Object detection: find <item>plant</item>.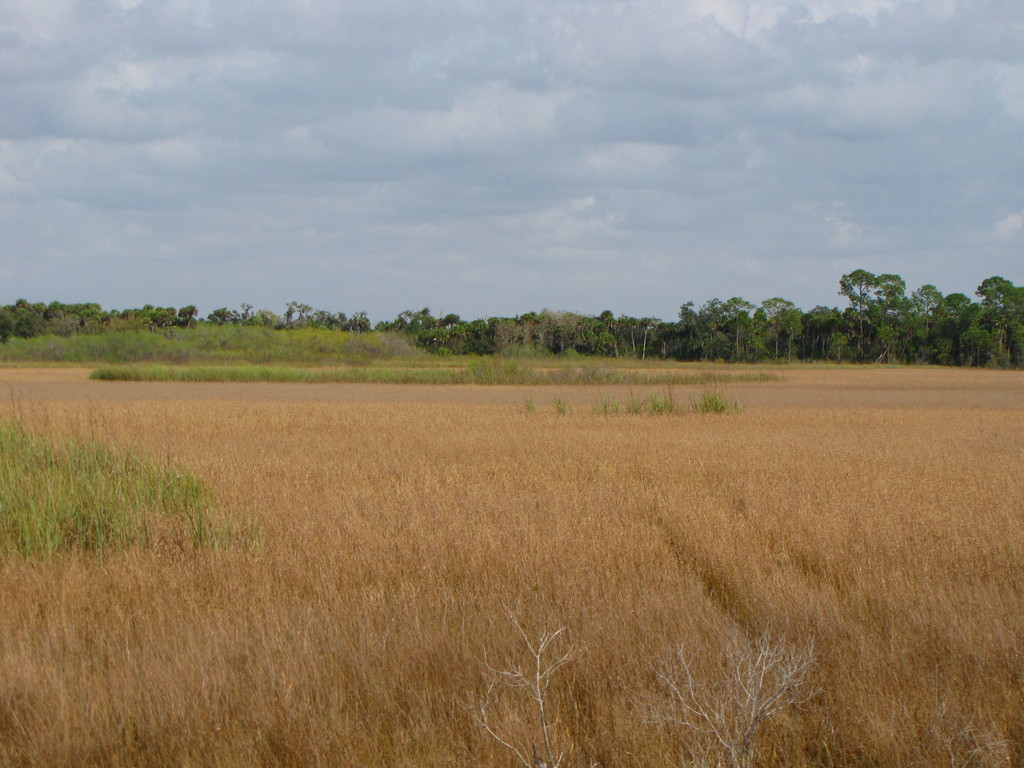
left=688, top=385, right=737, bottom=419.
